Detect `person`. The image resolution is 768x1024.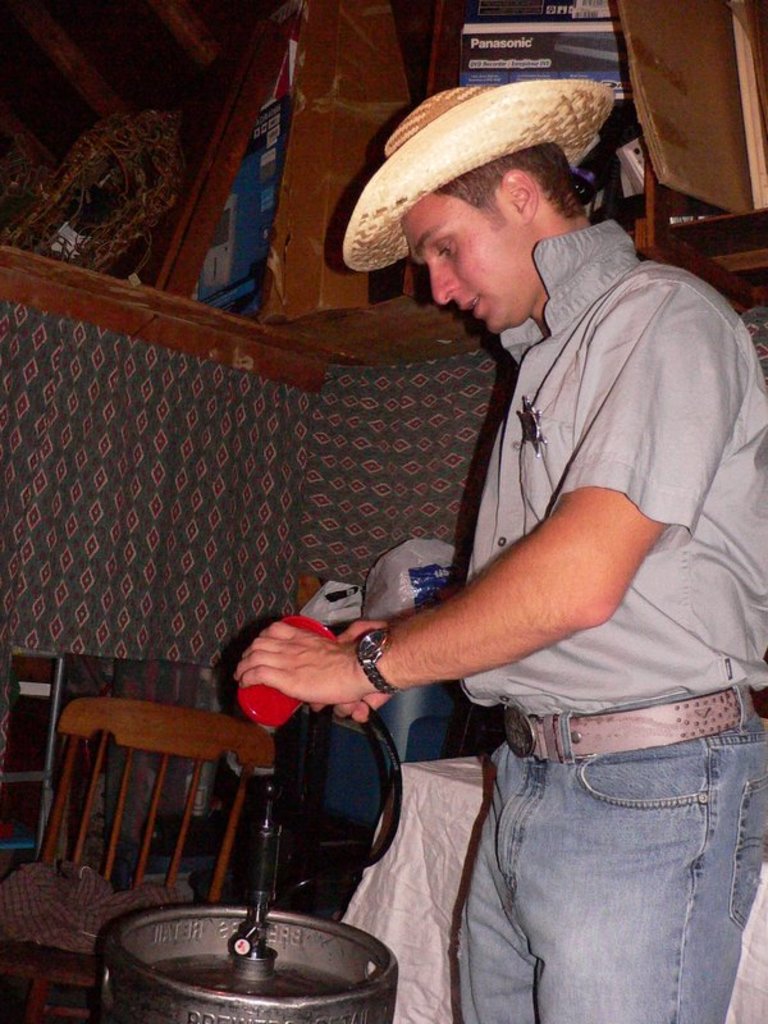
225, 45, 767, 1021.
